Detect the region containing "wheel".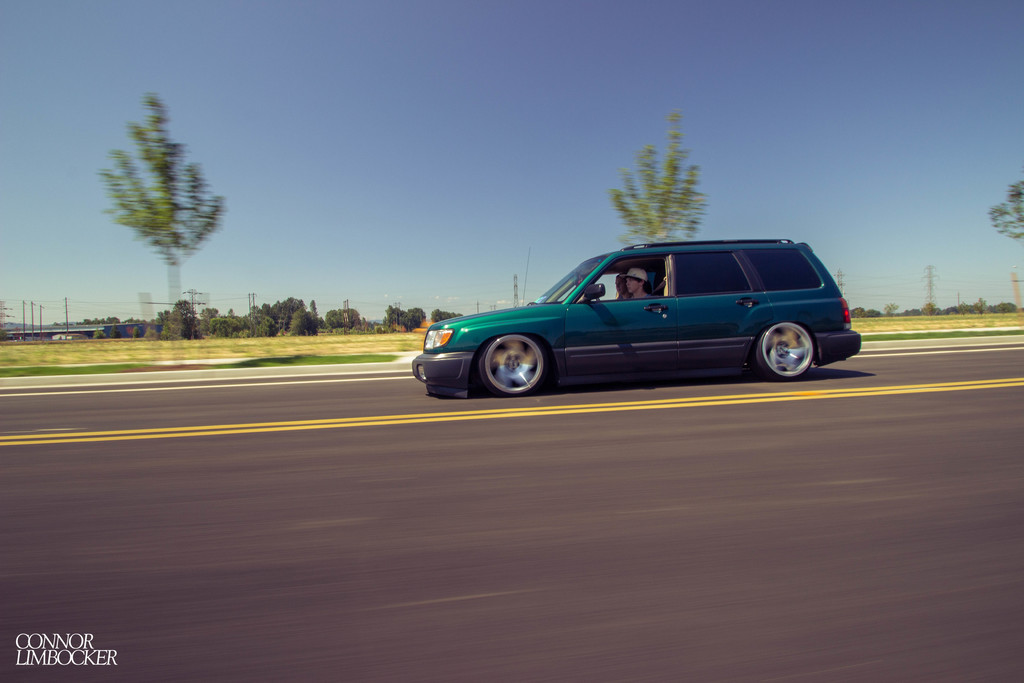
[474,329,568,392].
